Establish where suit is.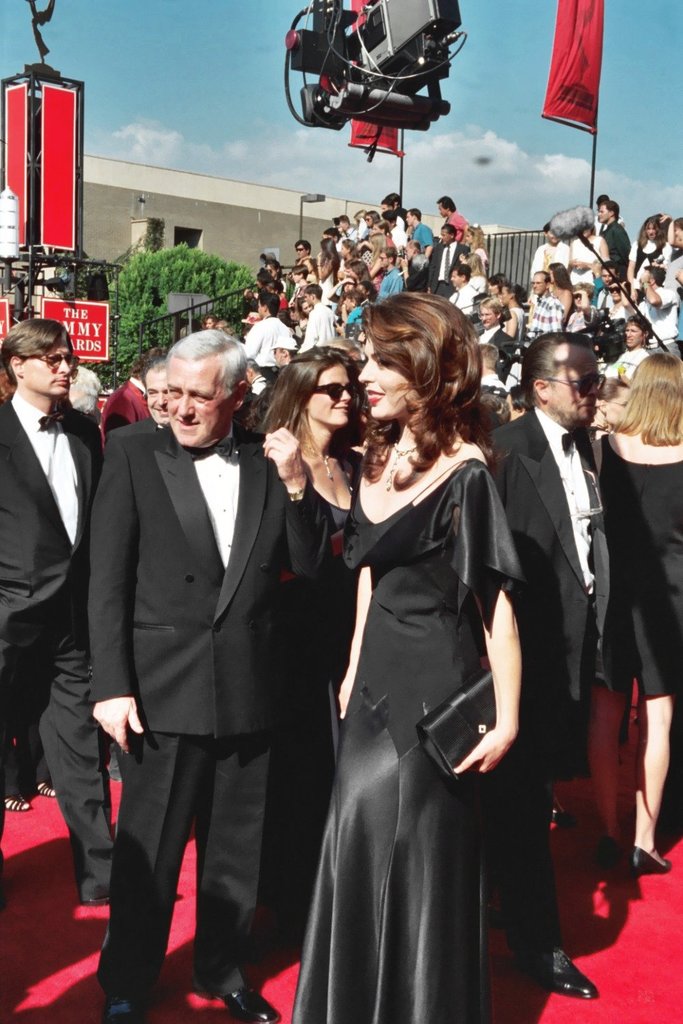
Established at [83,307,317,1012].
